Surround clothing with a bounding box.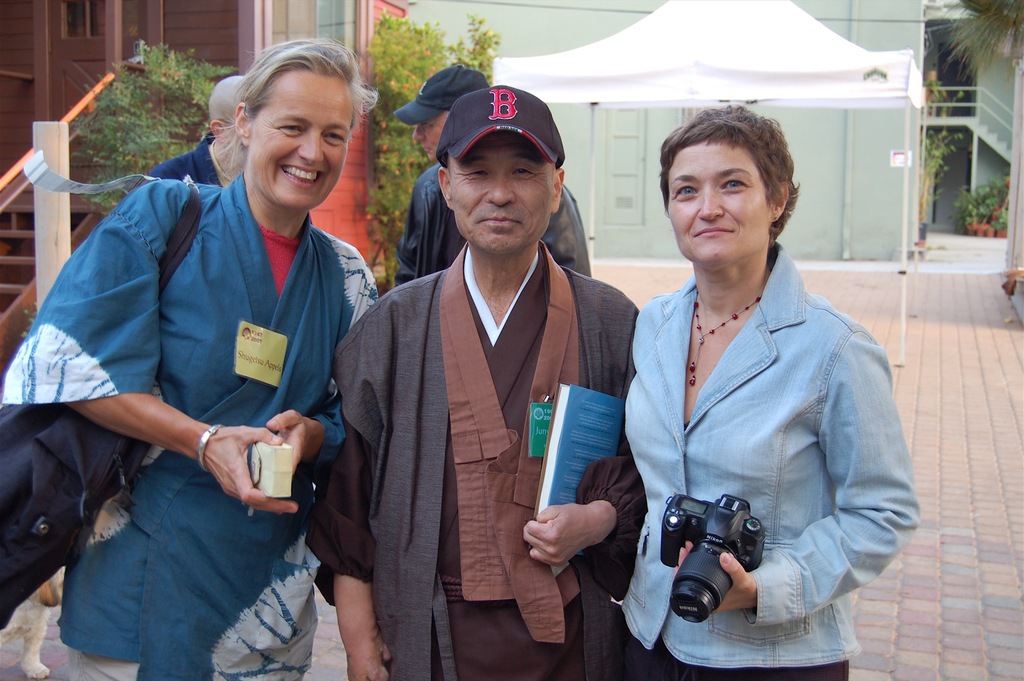
<region>381, 217, 627, 675</region>.
